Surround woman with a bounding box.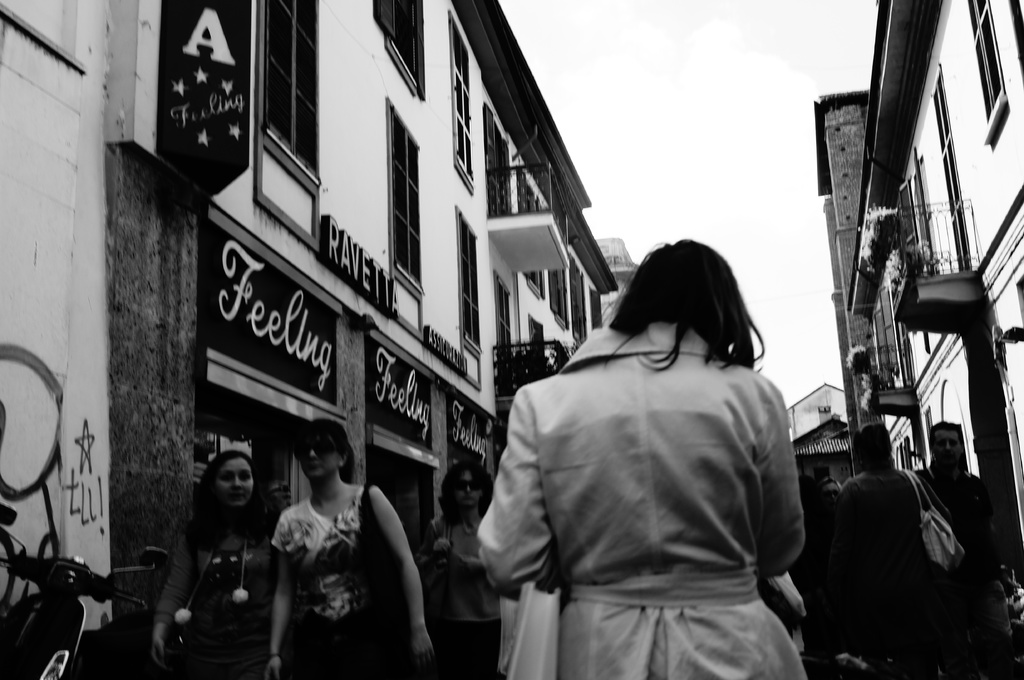
x1=260 y1=415 x2=439 y2=679.
